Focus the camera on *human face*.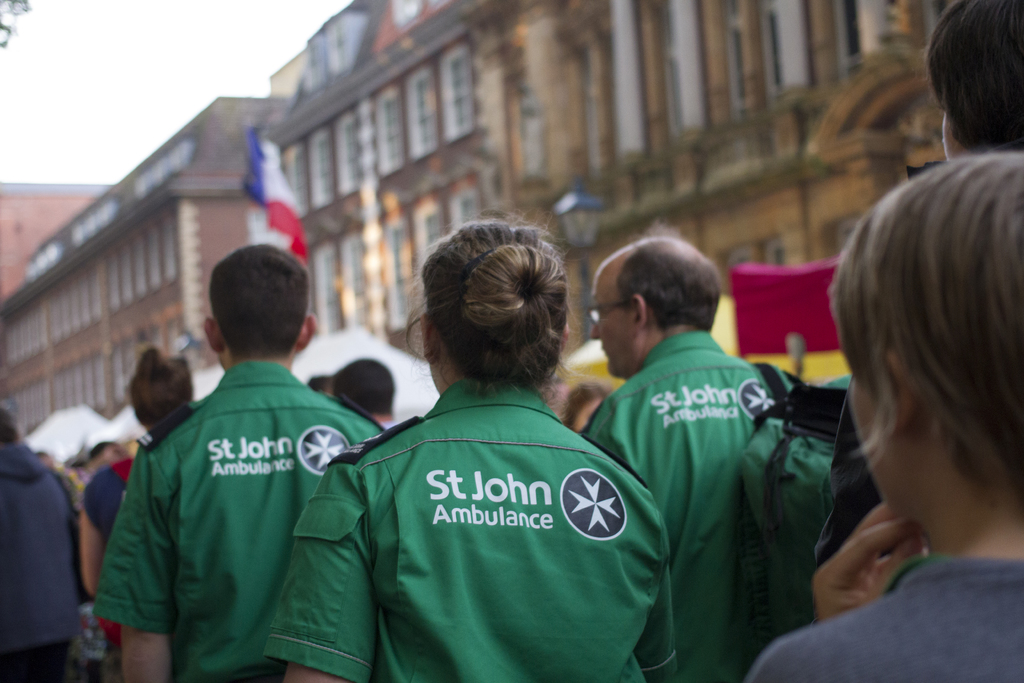
Focus region: (x1=589, y1=272, x2=640, y2=374).
